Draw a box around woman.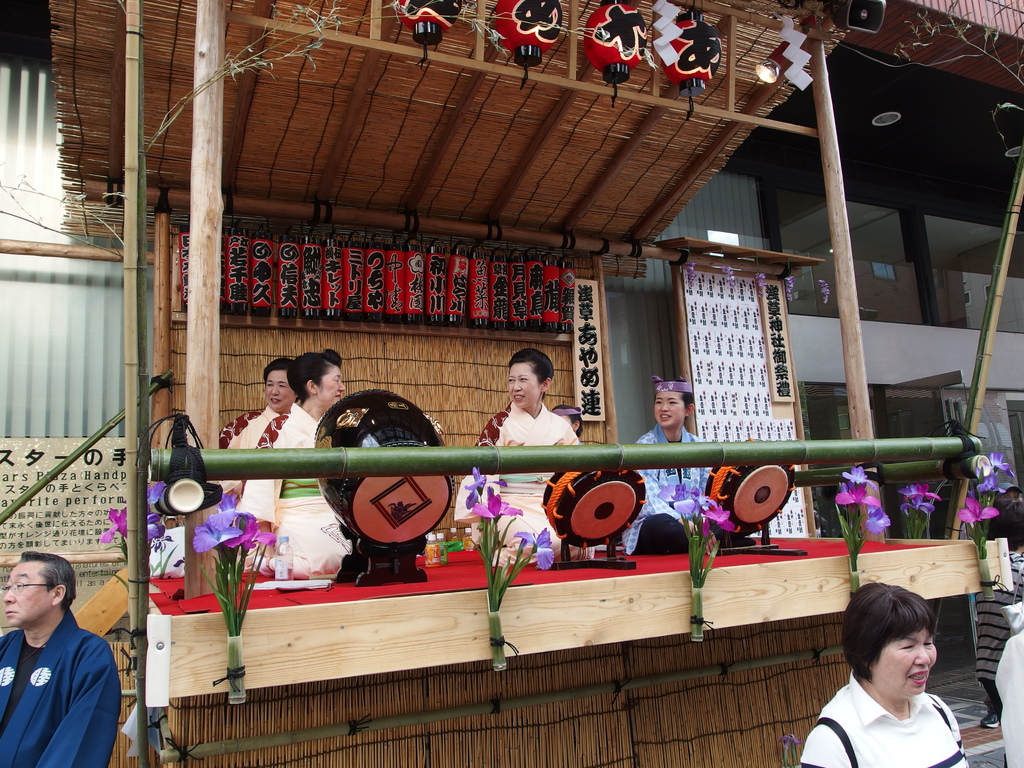
<region>627, 380, 756, 556</region>.
